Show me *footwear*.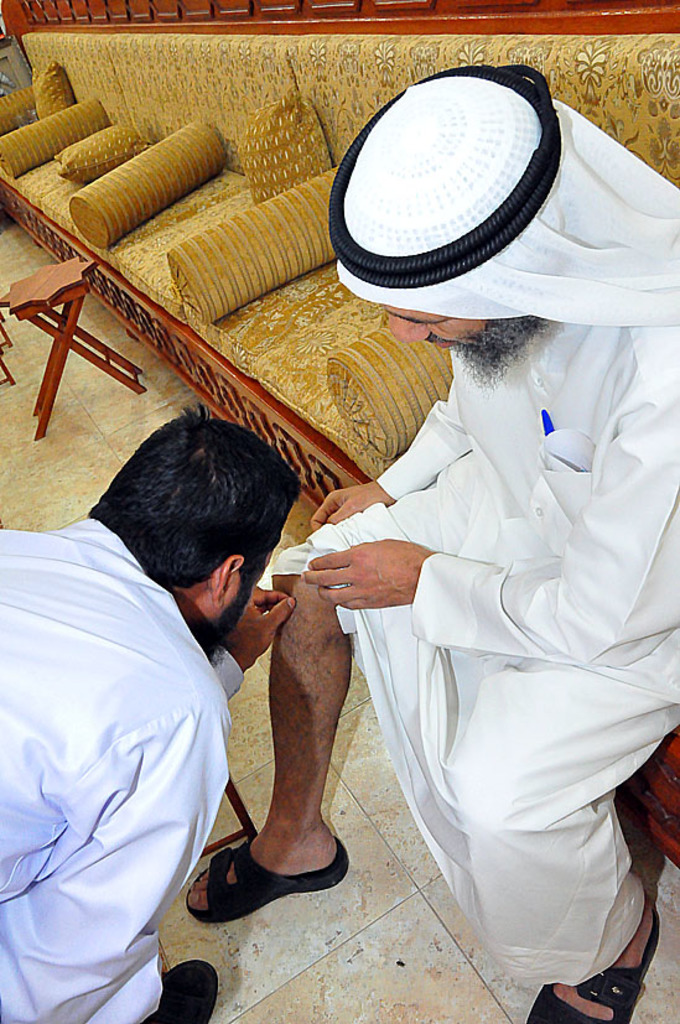
*footwear* is here: bbox=(182, 837, 354, 929).
